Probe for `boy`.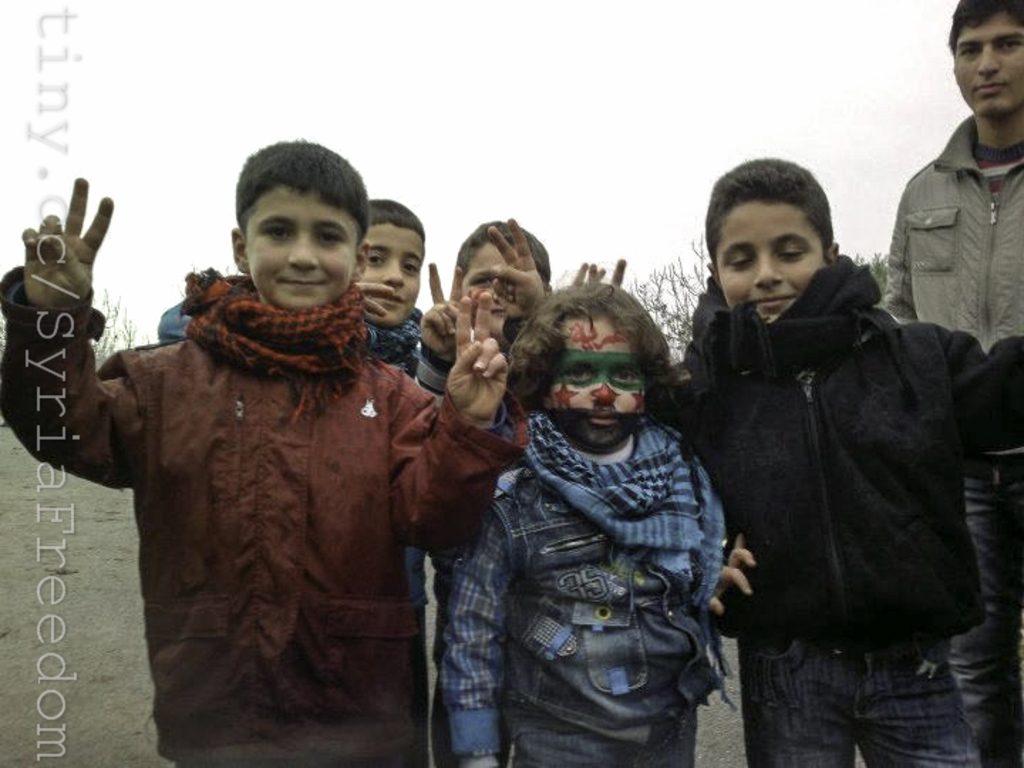
Probe result: (435, 270, 744, 767).
